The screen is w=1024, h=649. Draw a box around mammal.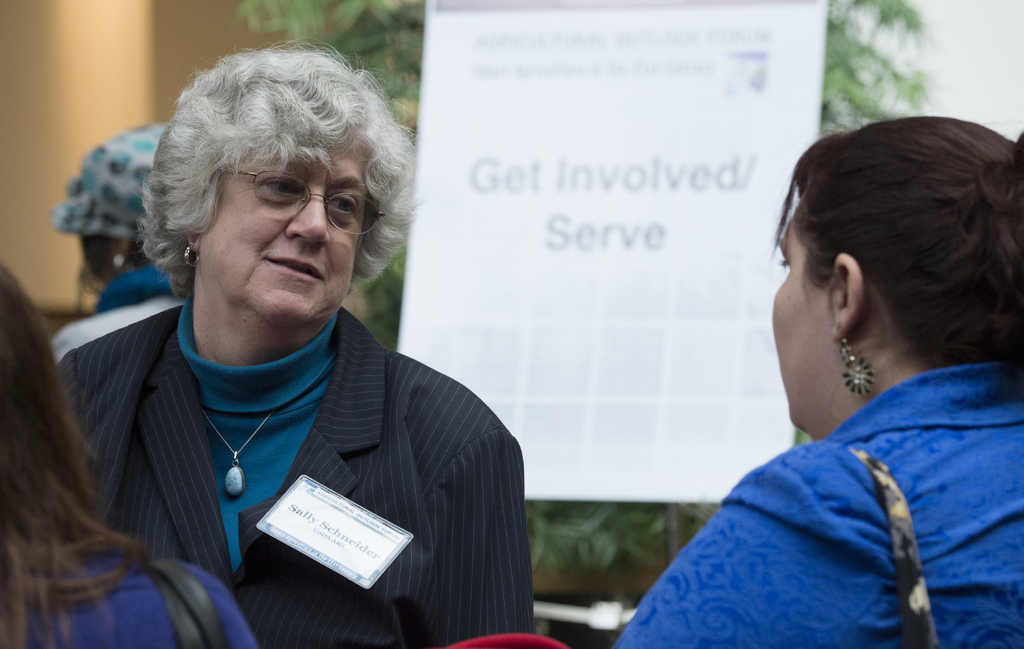
(45,115,175,319).
